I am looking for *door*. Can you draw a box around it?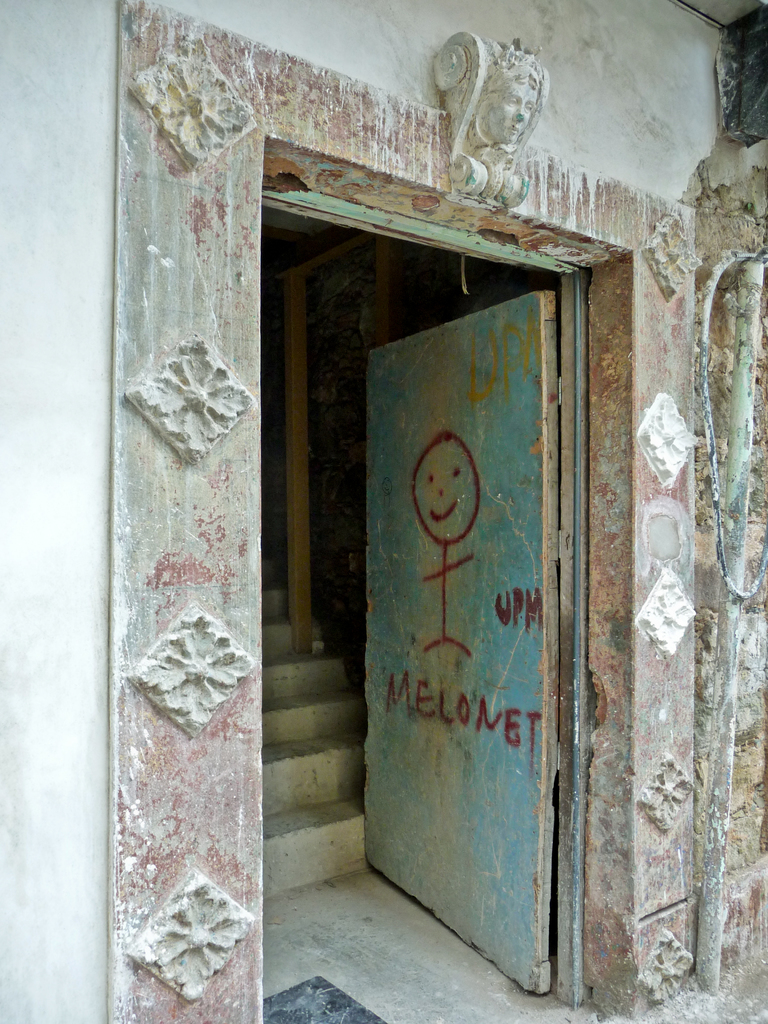
Sure, the bounding box is x1=349, y1=203, x2=600, y2=992.
